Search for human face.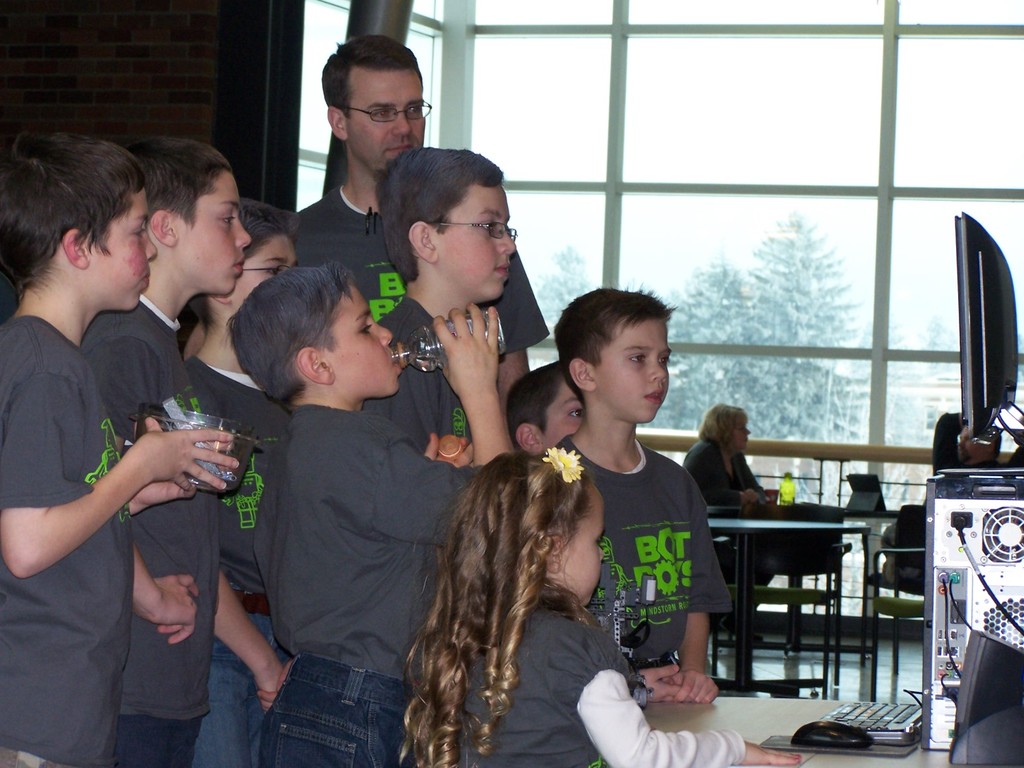
Found at detection(559, 479, 603, 607).
